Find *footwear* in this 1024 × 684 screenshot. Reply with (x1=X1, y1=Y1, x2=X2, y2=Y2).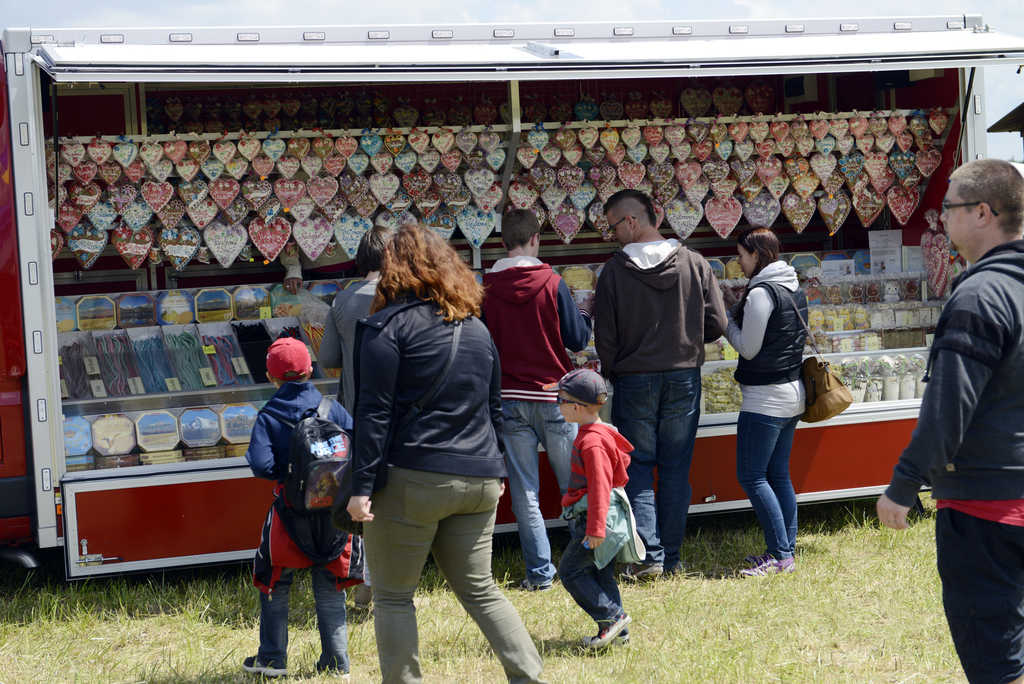
(x1=319, y1=660, x2=352, y2=683).
